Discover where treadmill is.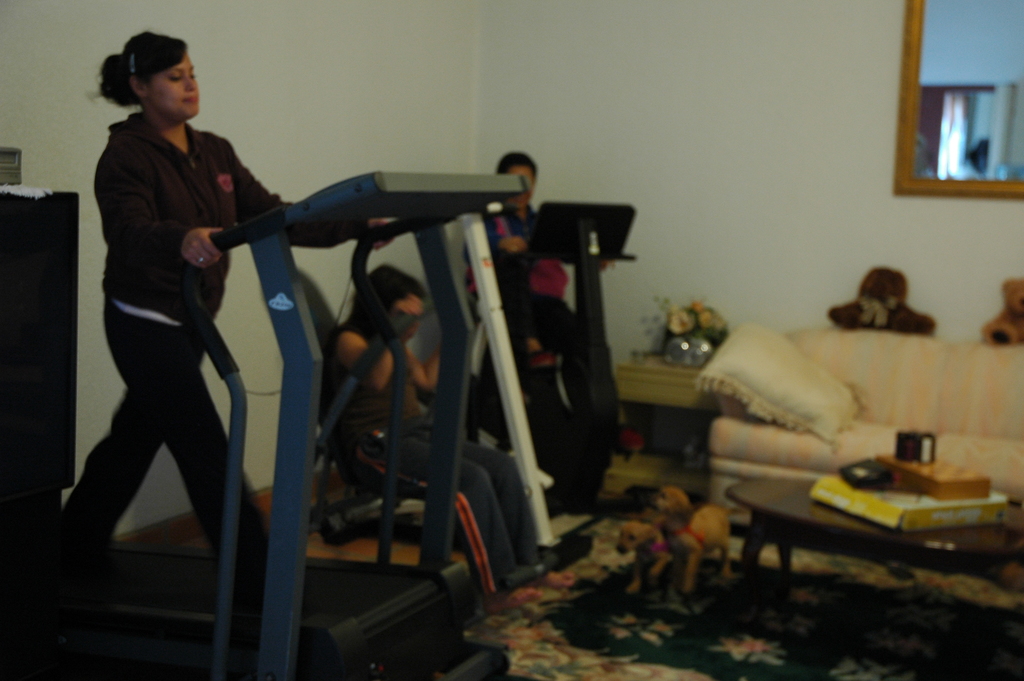
Discovered at locate(186, 165, 554, 664).
